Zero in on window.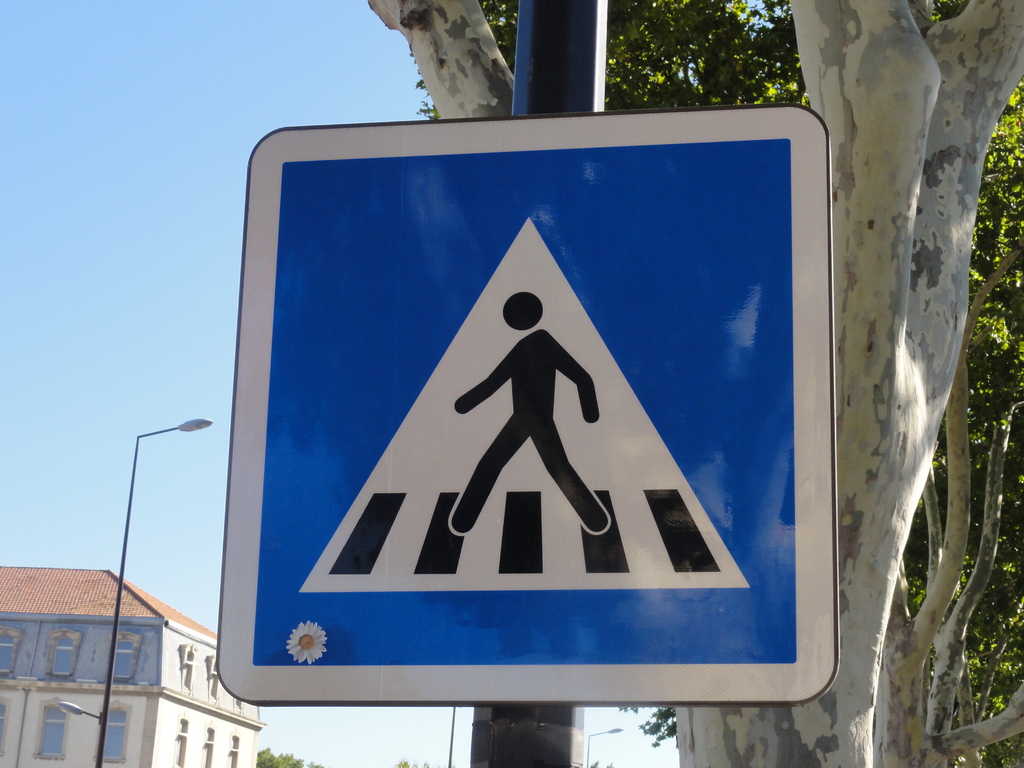
Zeroed in: (x1=0, y1=630, x2=18, y2=682).
